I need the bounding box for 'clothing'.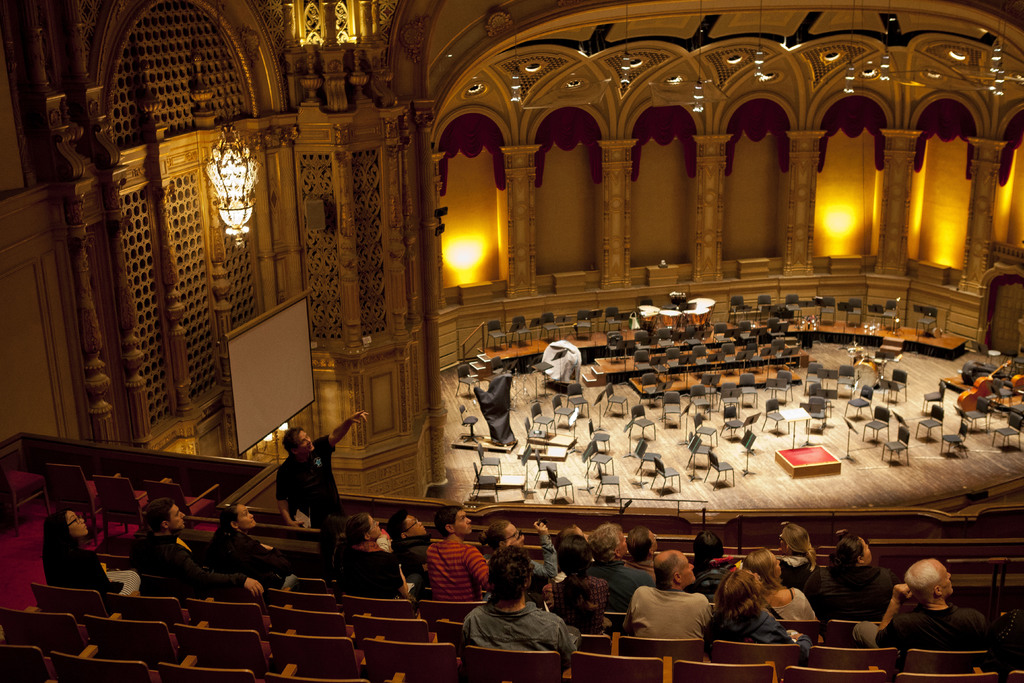
Here it is: left=147, top=525, right=250, bottom=580.
